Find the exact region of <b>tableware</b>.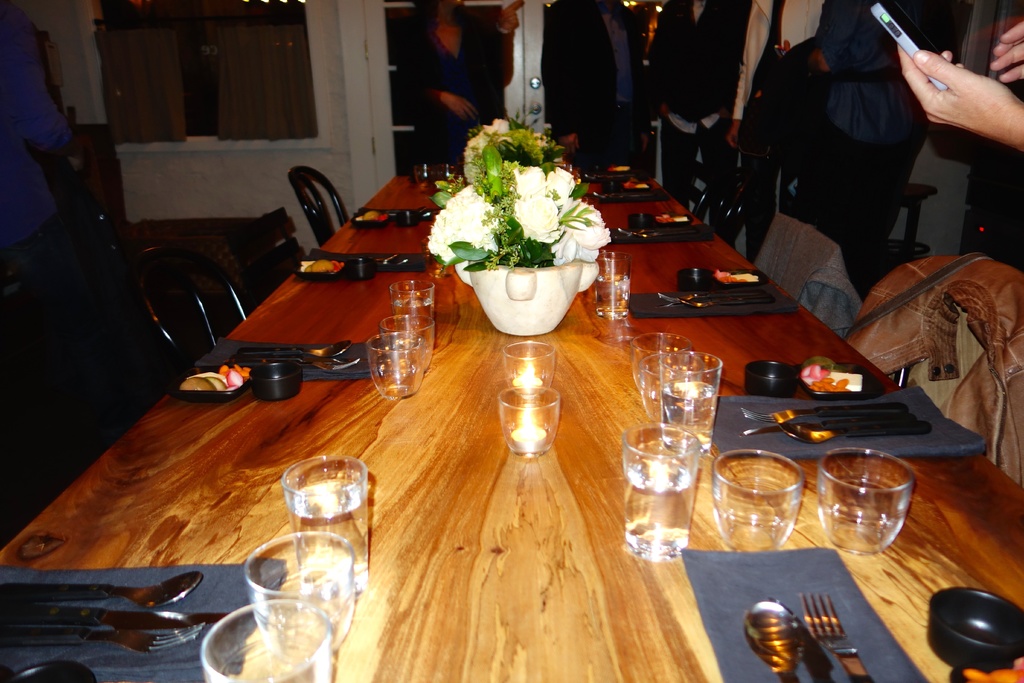
Exact region: 636, 350, 675, 421.
